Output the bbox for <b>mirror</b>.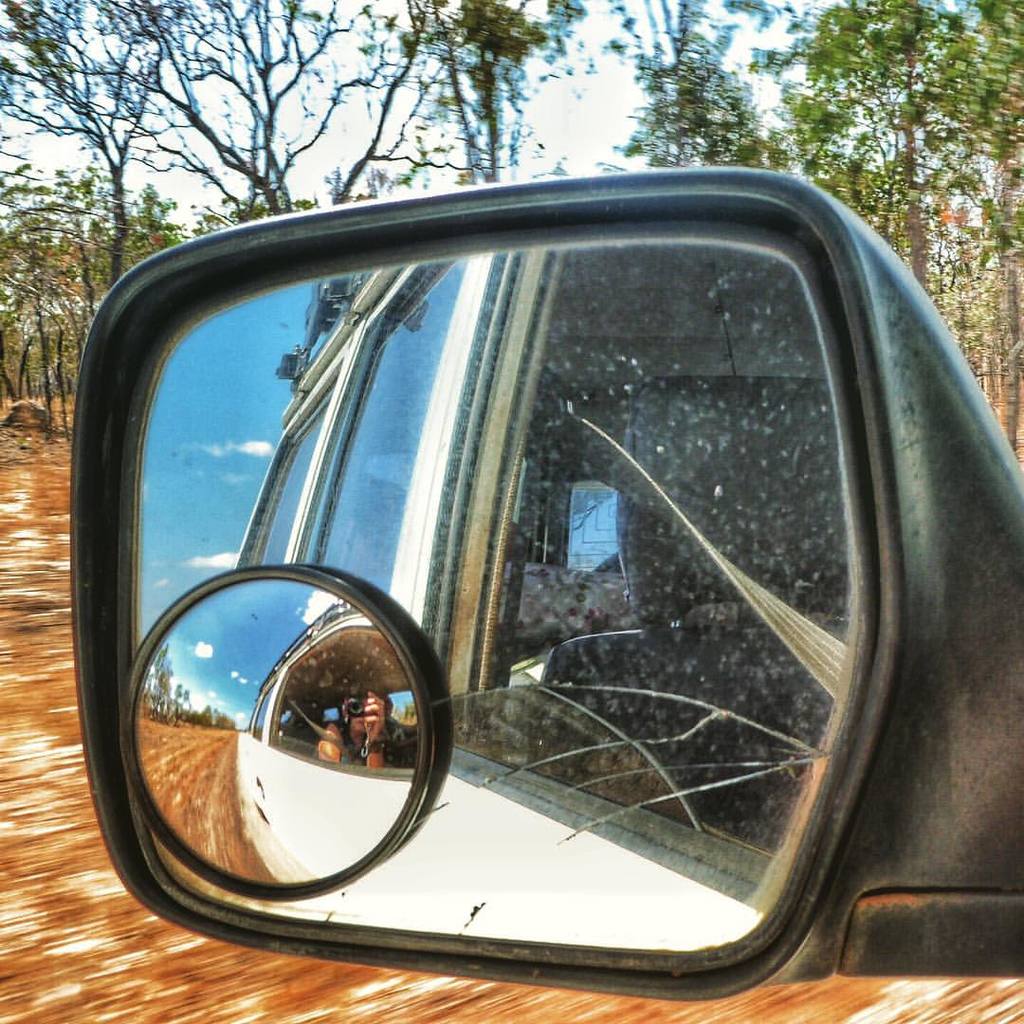
bbox(138, 245, 853, 955).
